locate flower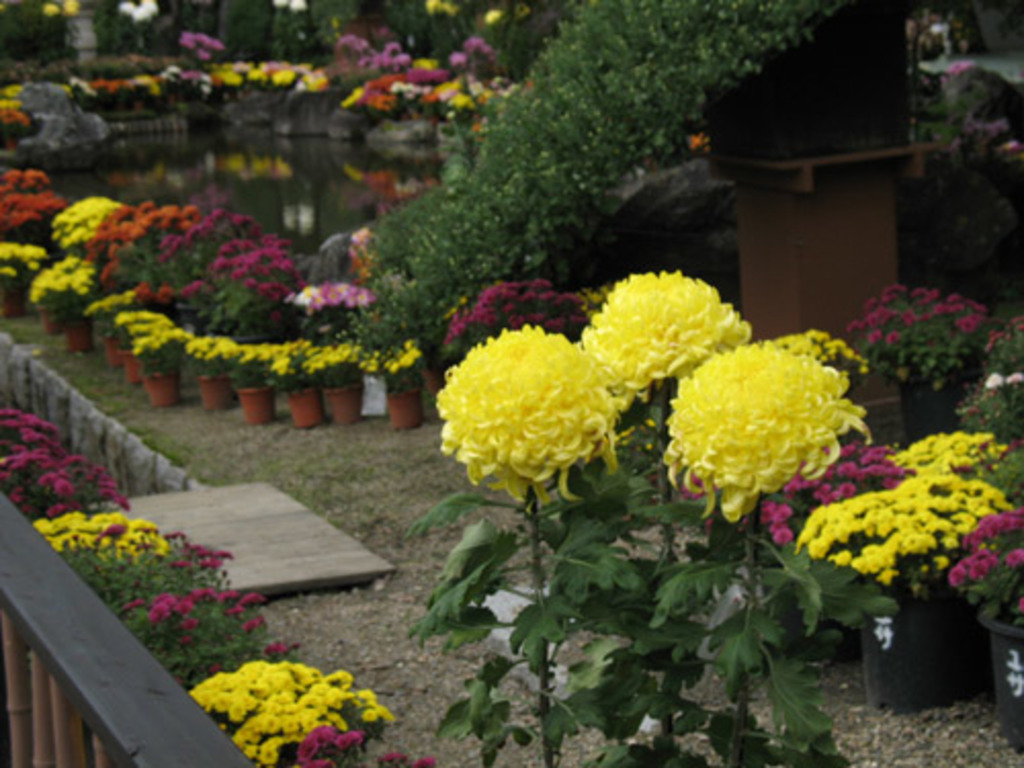
detection(434, 328, 610, 502)
